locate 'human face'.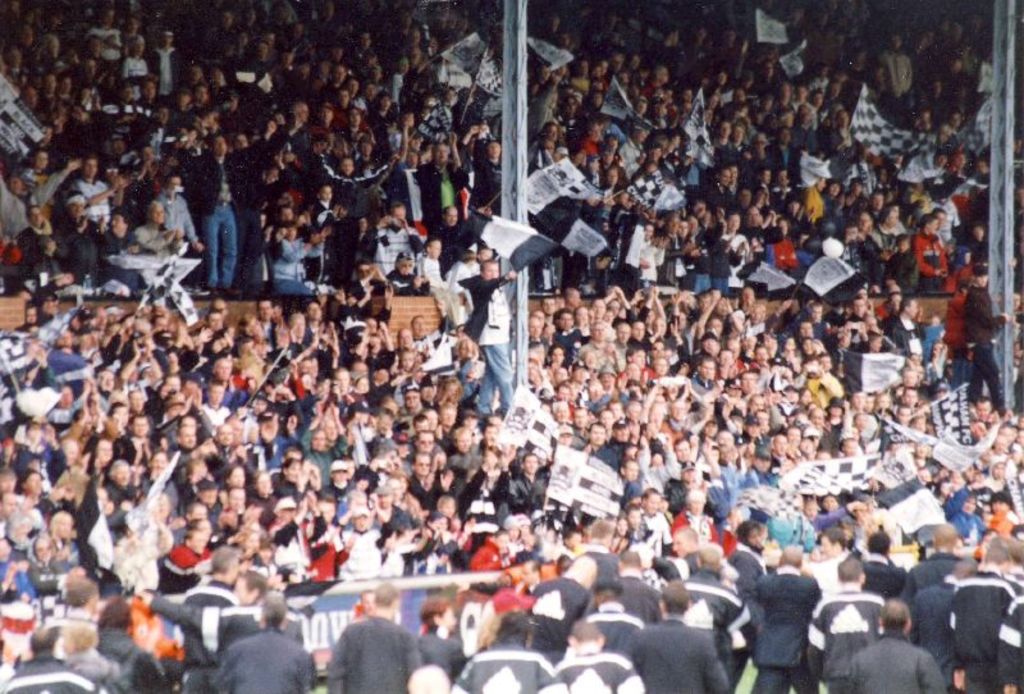
Bounding box: [179,95,188,108].
